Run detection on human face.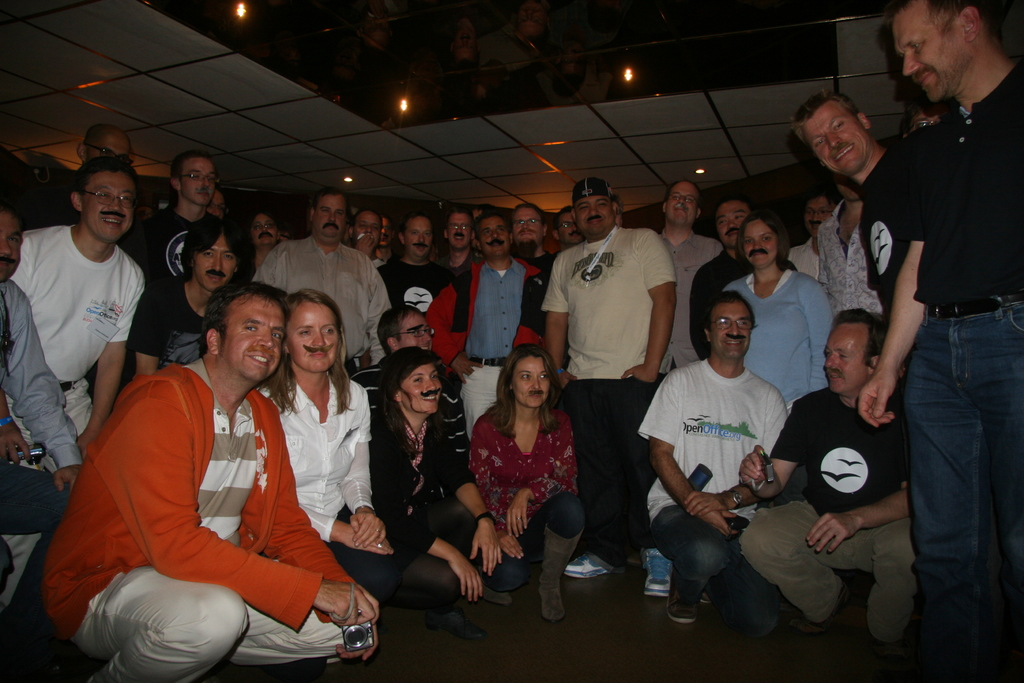
Result: bbox=(397, 312, 433, 350).
